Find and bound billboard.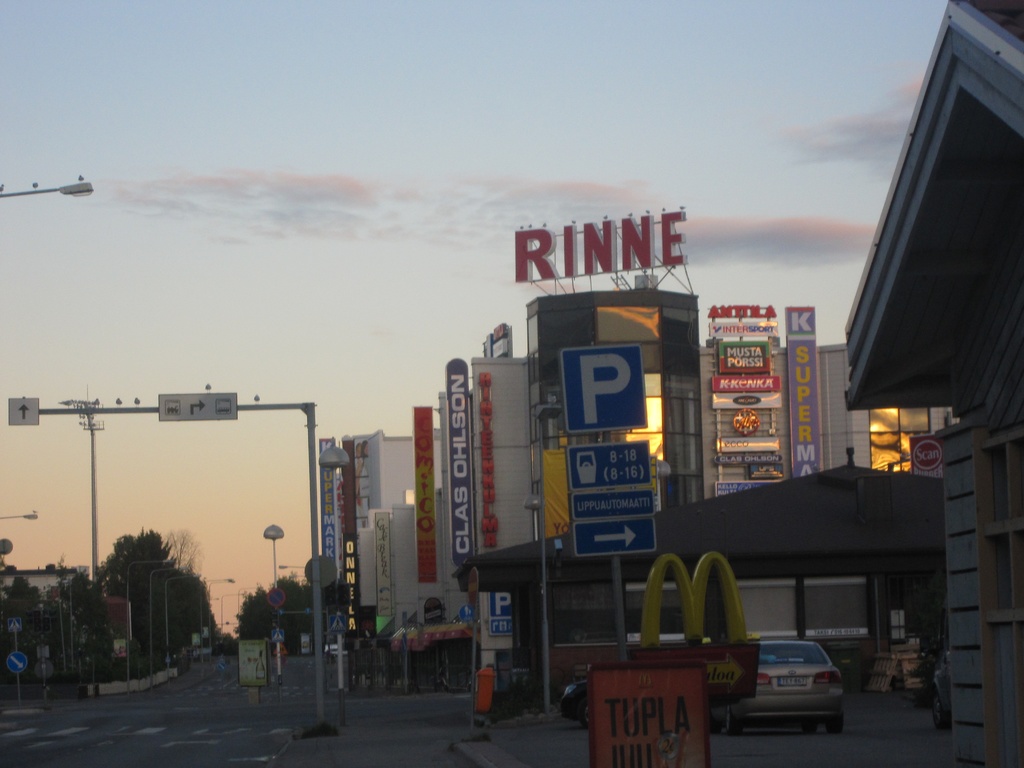
Bound: (x1=557, y1=343, x2=649, y2=429).
